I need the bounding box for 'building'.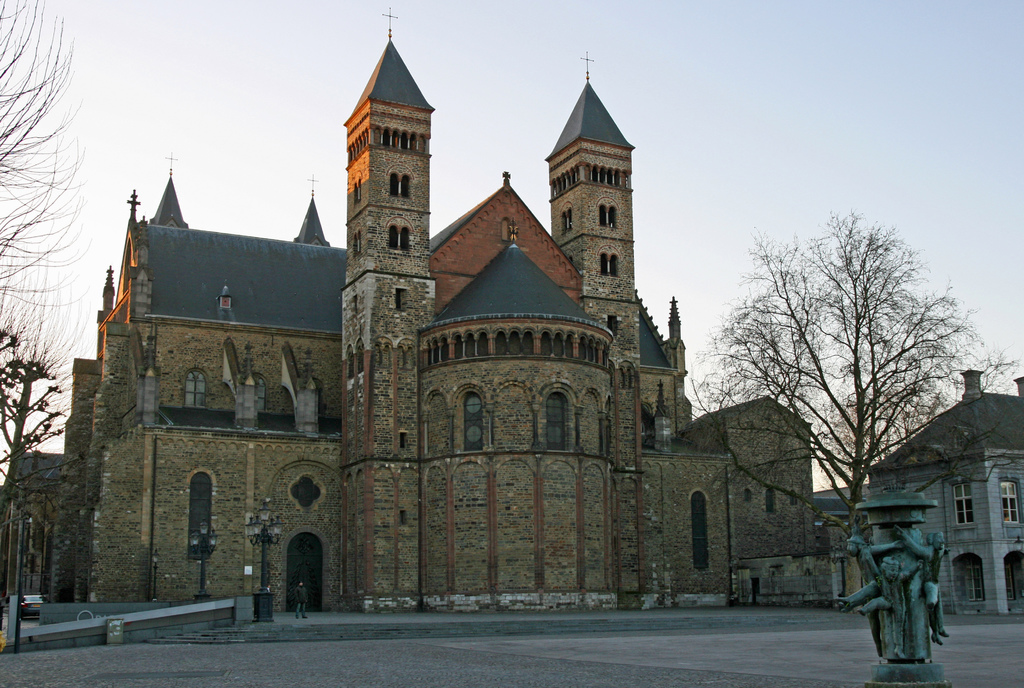
Here it is: BBox(816, 479, 867, 527).
